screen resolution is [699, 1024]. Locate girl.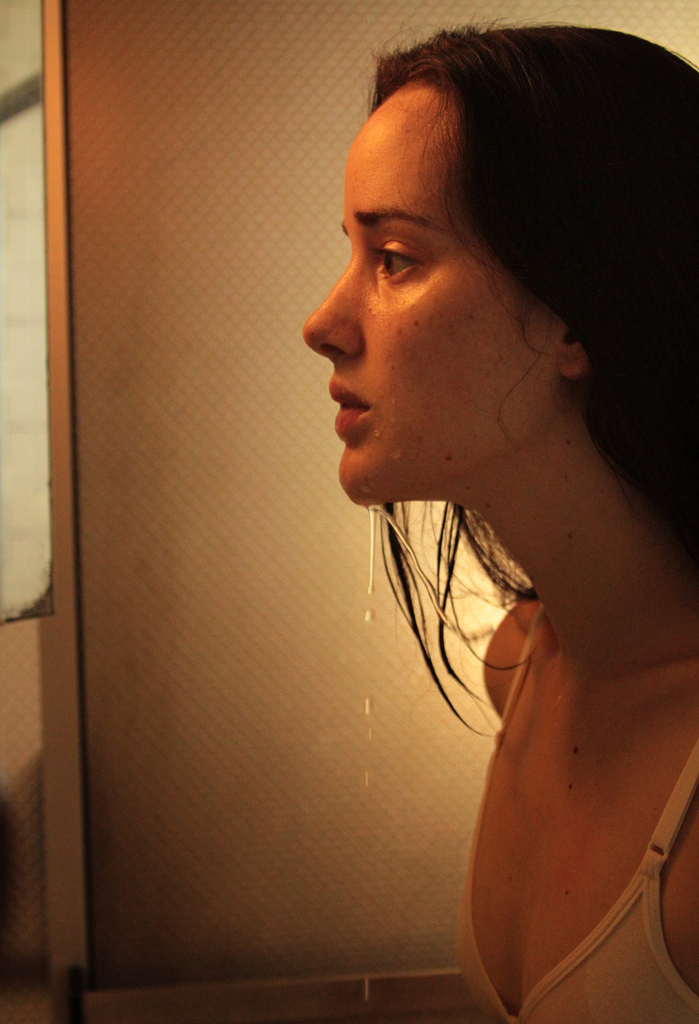
select_region(304, 29, 698, 1023).
